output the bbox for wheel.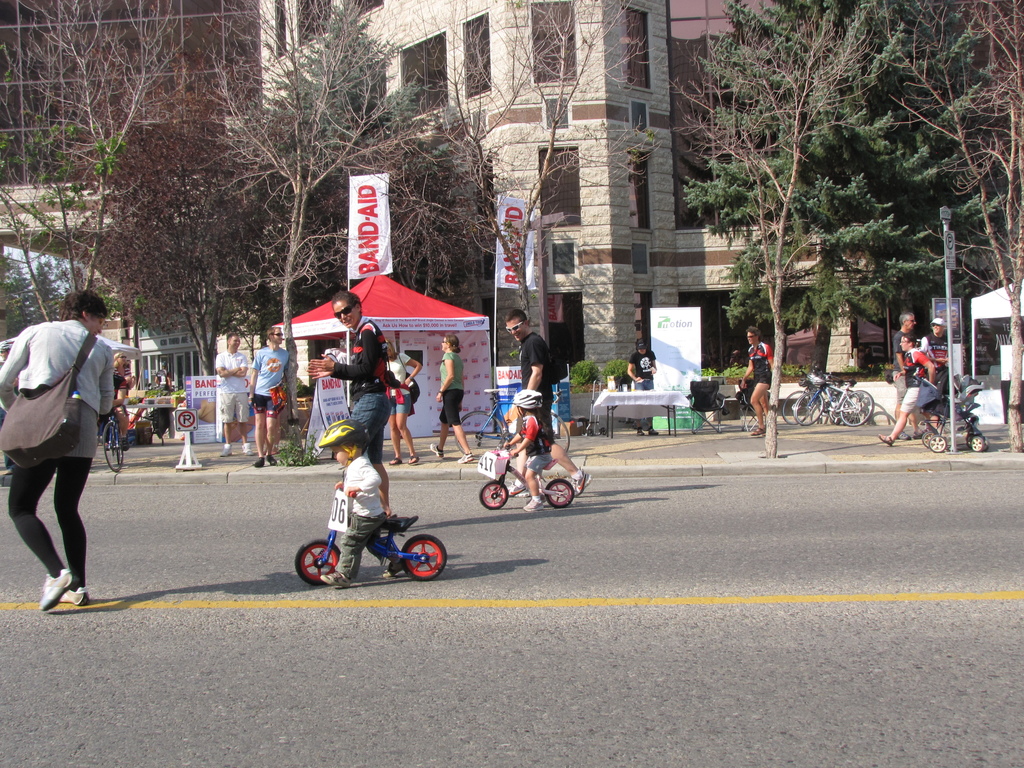
select_region(968, 437, 986, 450).
